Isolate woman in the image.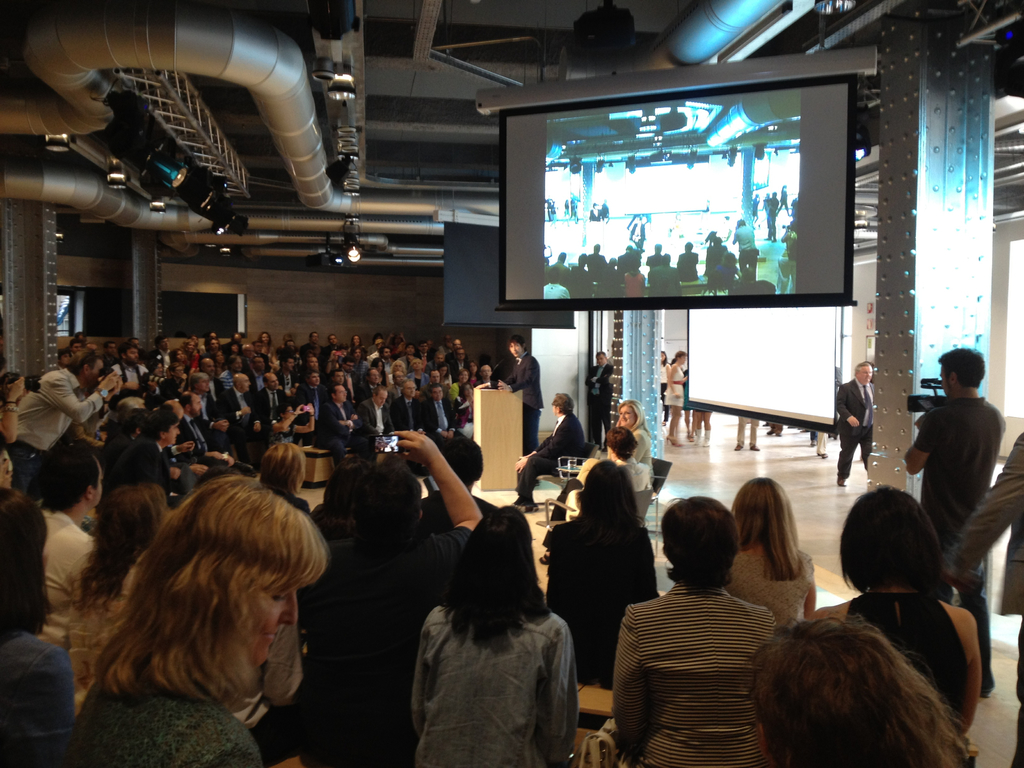
Isolated region: locate(611, 497, 778, 767).
